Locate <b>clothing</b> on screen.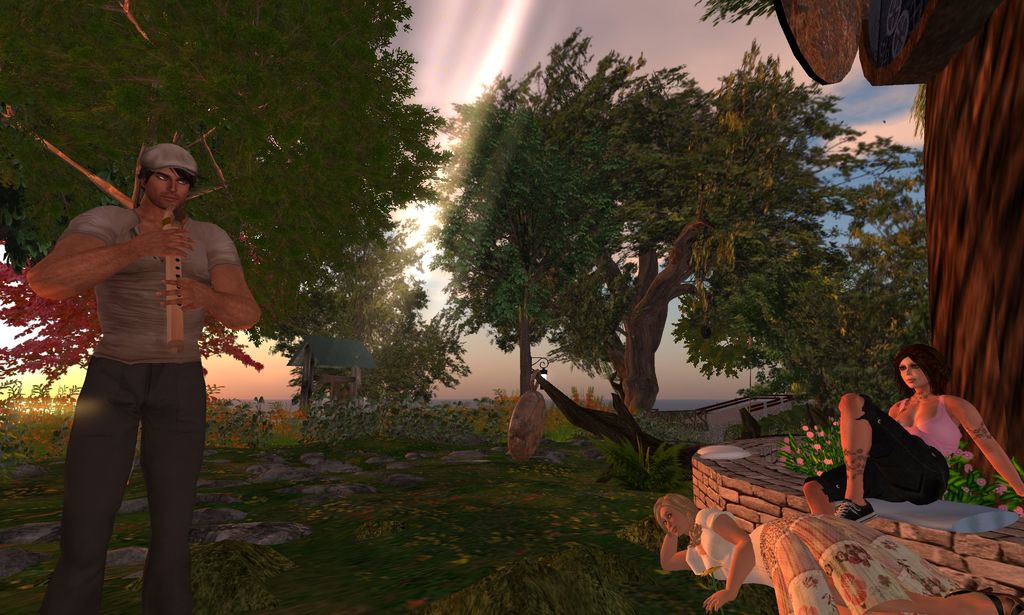
On screen at BBox(68, 214, 248, 608).
